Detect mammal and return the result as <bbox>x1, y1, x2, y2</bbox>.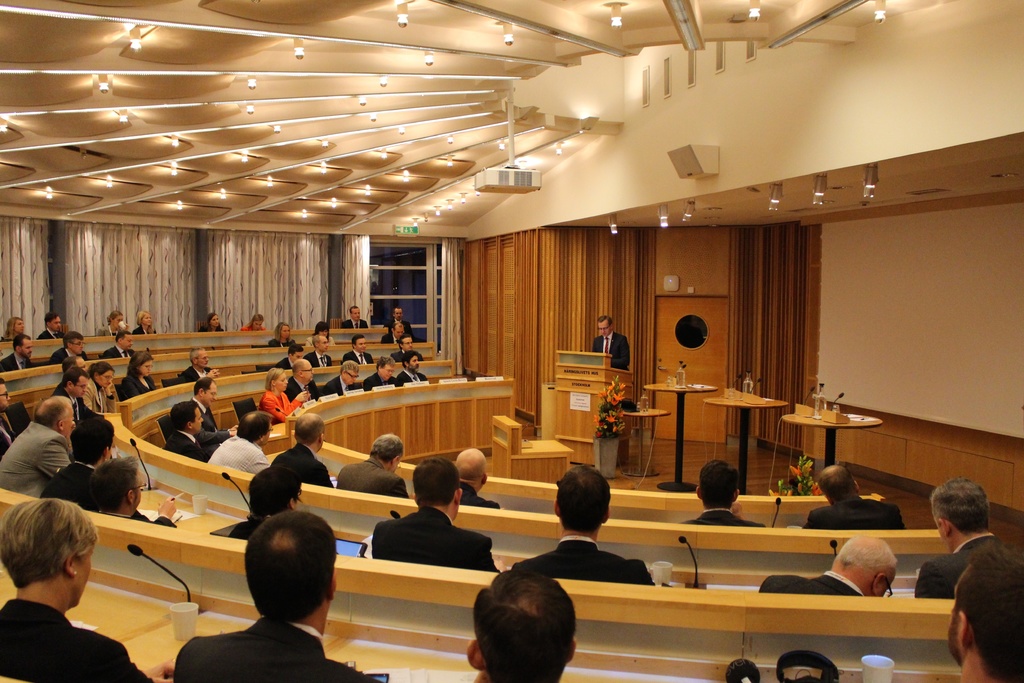
<bbox>512, 465, 657, 584</bbox>.
